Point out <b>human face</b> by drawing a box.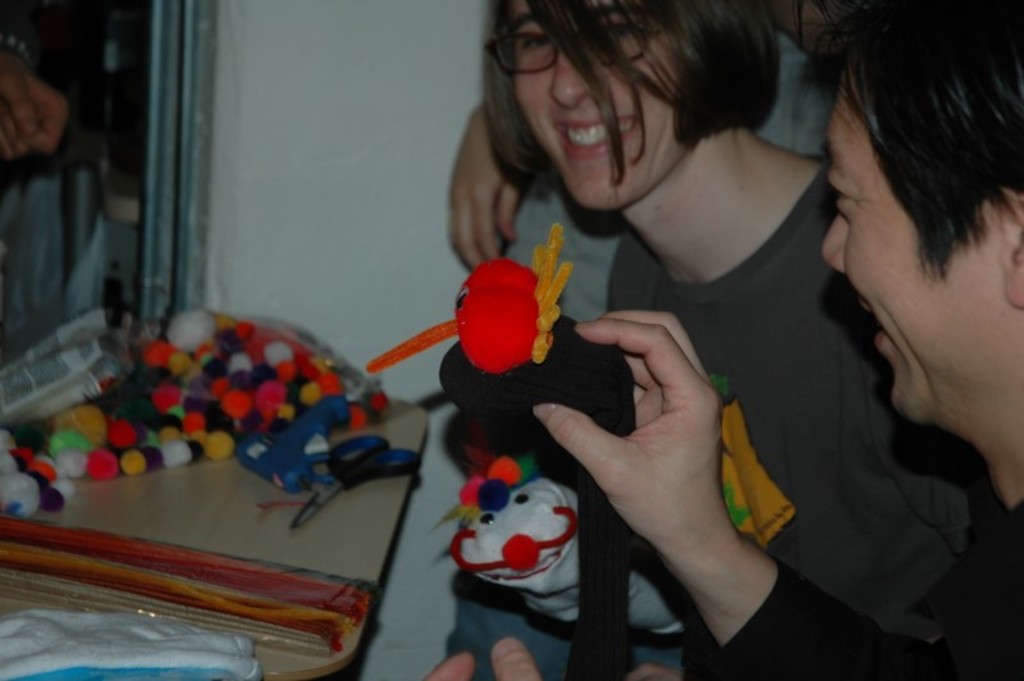
502:0:694:215.
